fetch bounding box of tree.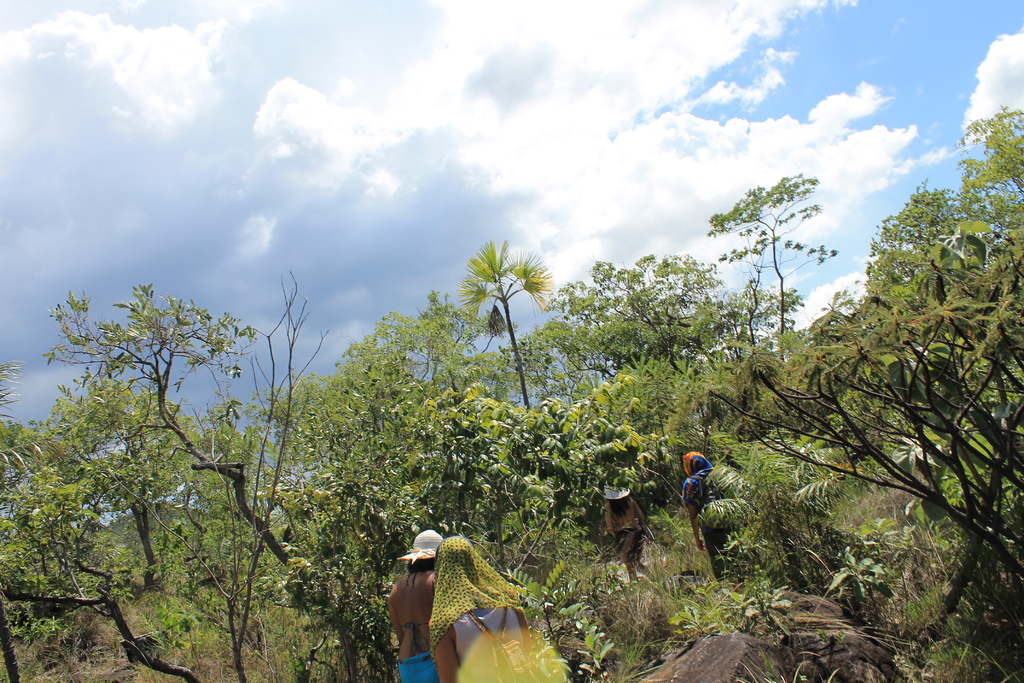
Bbox: bbox=(705, 168, 834, 363).
